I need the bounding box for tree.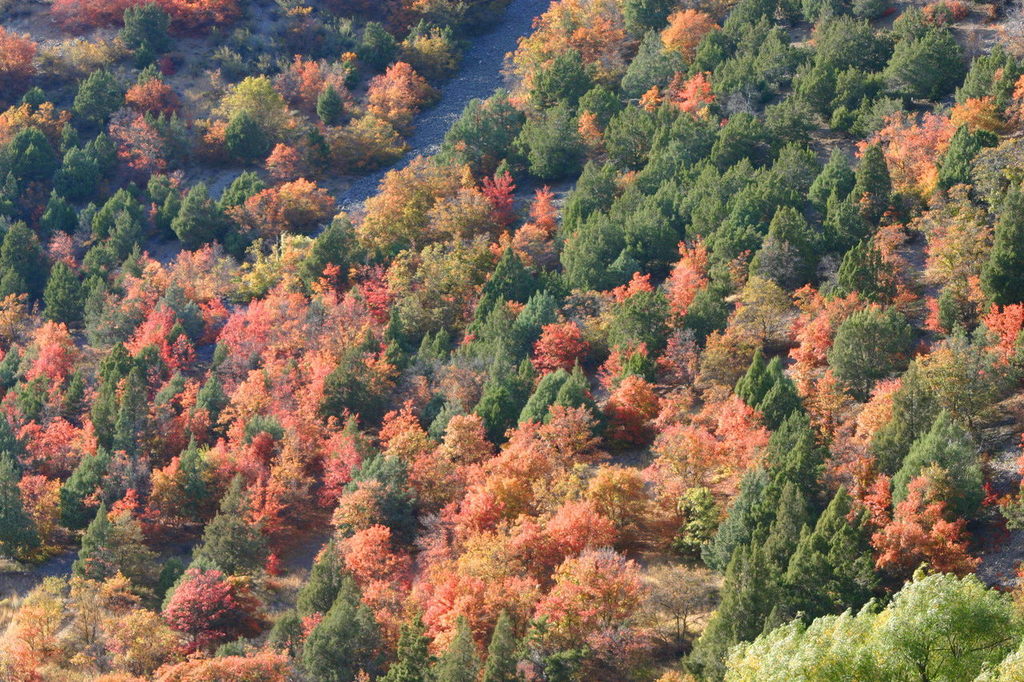
Here it is: [87,512,162,605].
